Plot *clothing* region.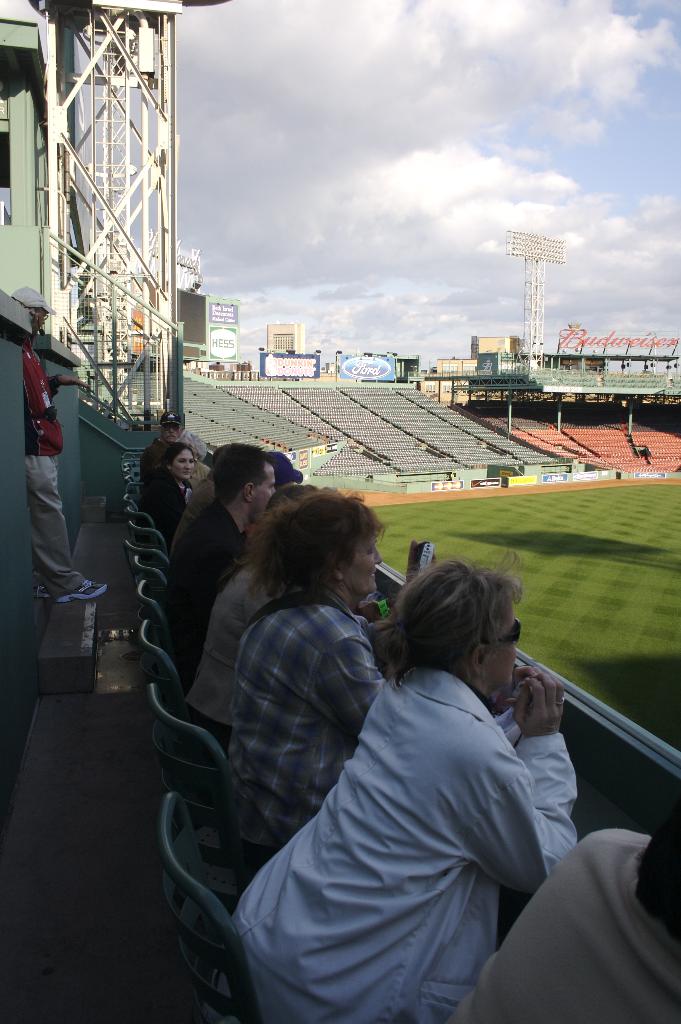
Plotted at (457,824,678,1023).
